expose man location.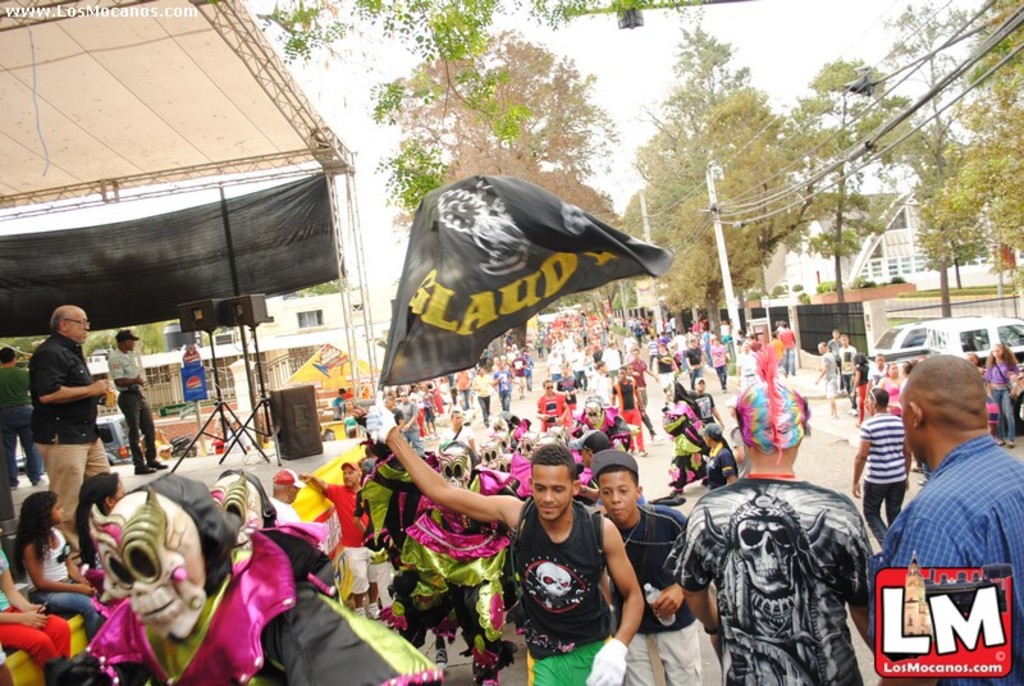
Exposed at detection(814, 342, 837, 417).
